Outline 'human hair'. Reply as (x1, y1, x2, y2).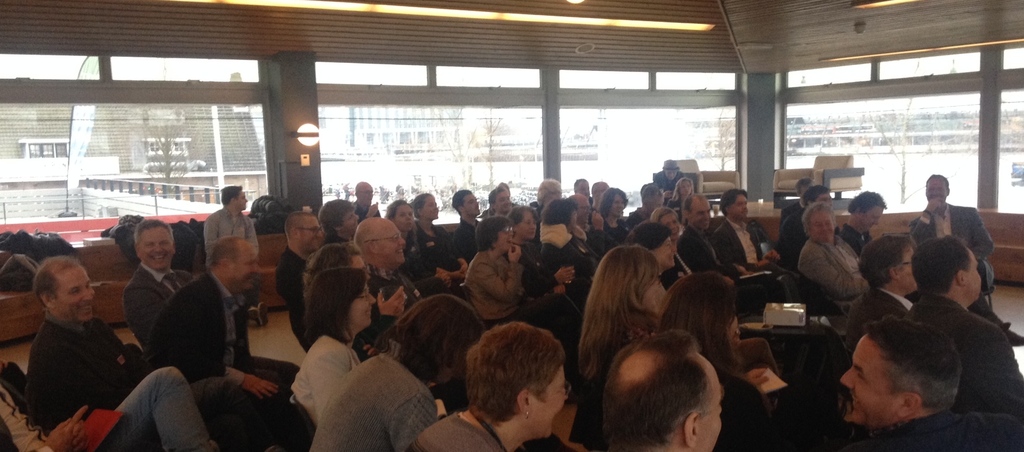
(863, 314, 965, 416).
